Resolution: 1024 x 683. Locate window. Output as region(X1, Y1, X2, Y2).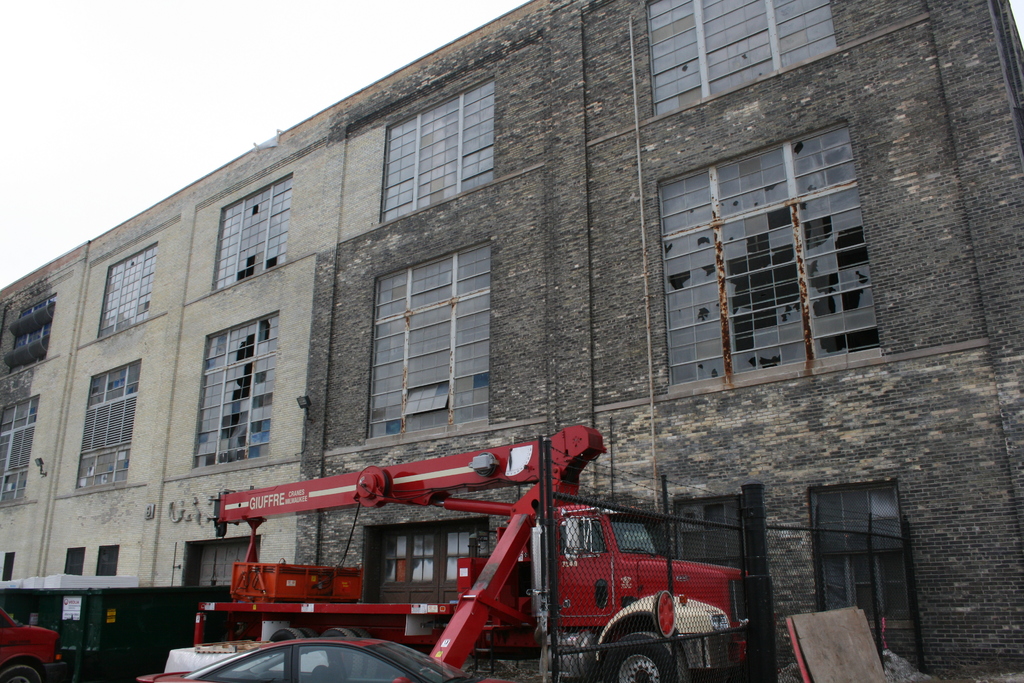
region(0, 397, 42, 509).
